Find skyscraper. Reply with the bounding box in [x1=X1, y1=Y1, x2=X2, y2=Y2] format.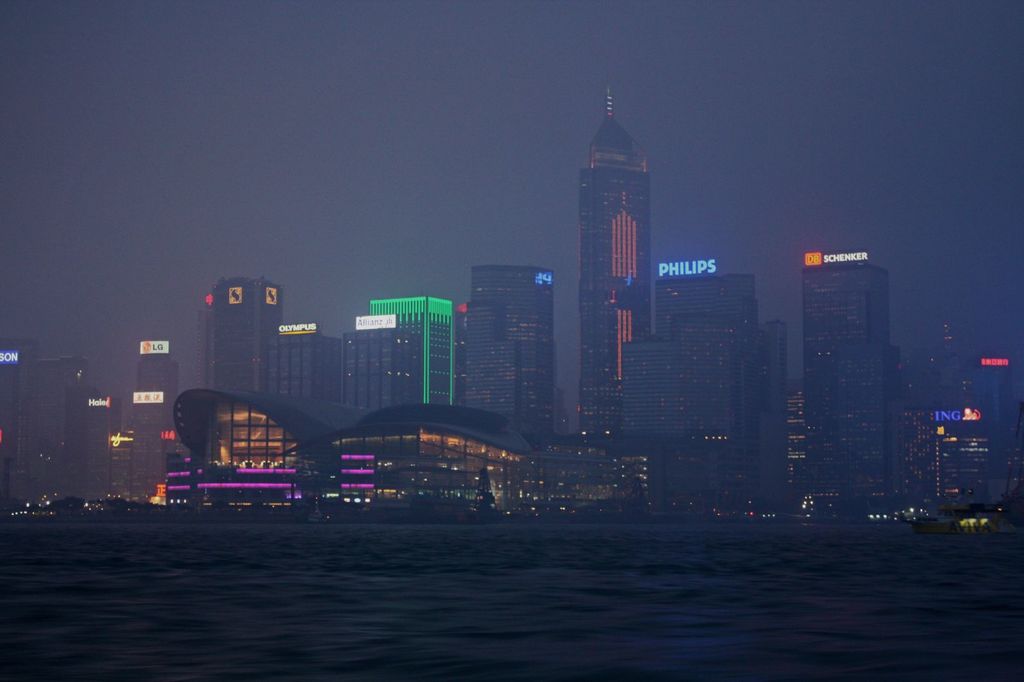
[x1=623, y1=343, x2=690, y2=440].
